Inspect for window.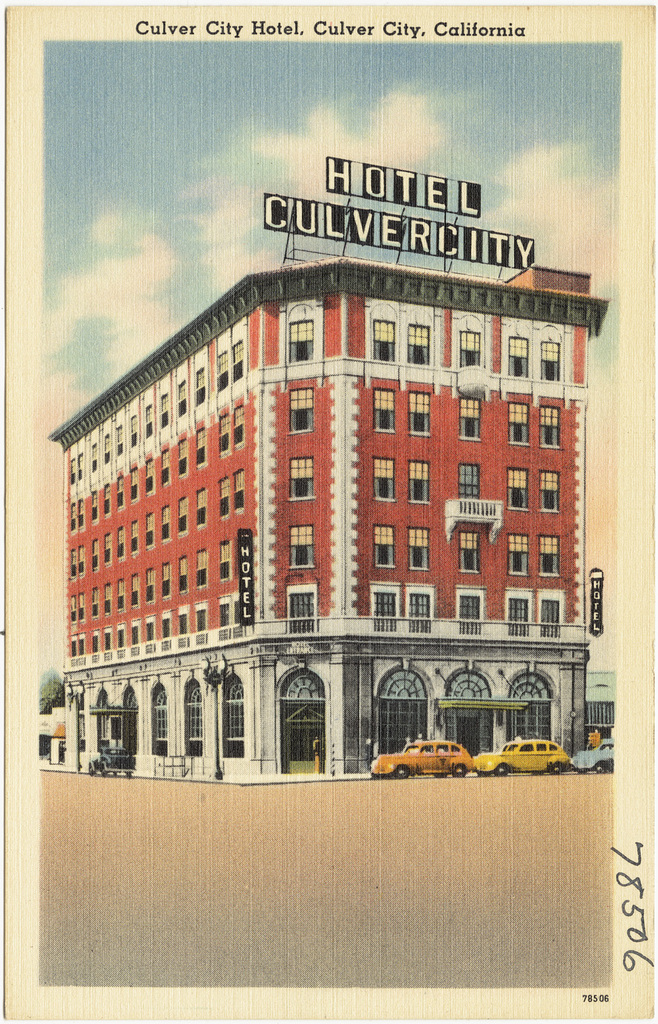
Inspection: <box>508,406,534,449</box>.
